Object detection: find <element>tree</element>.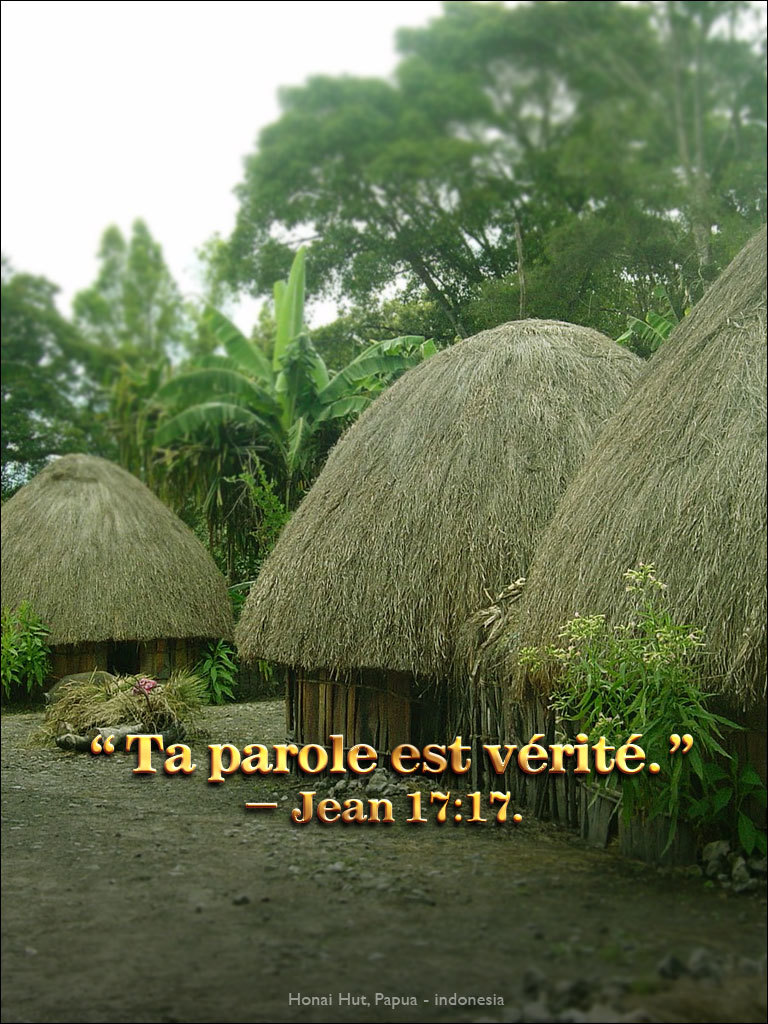
bbox=(0, 256, 84, 486).
